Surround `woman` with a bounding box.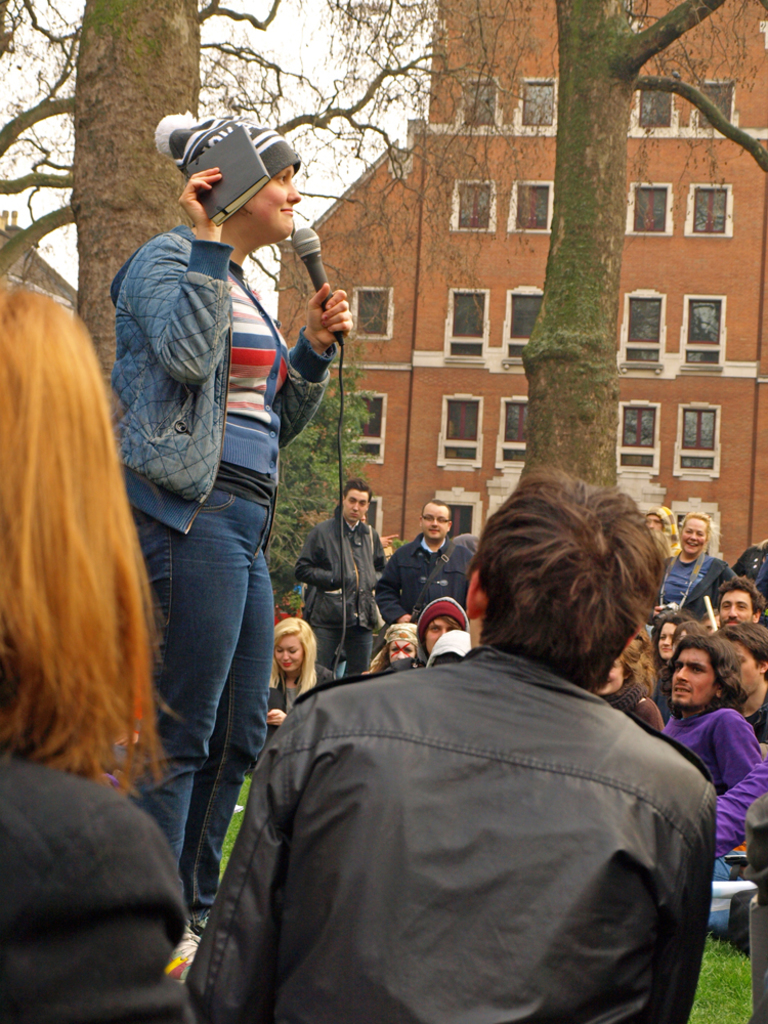
rect(0, 278, 250, 1023).
